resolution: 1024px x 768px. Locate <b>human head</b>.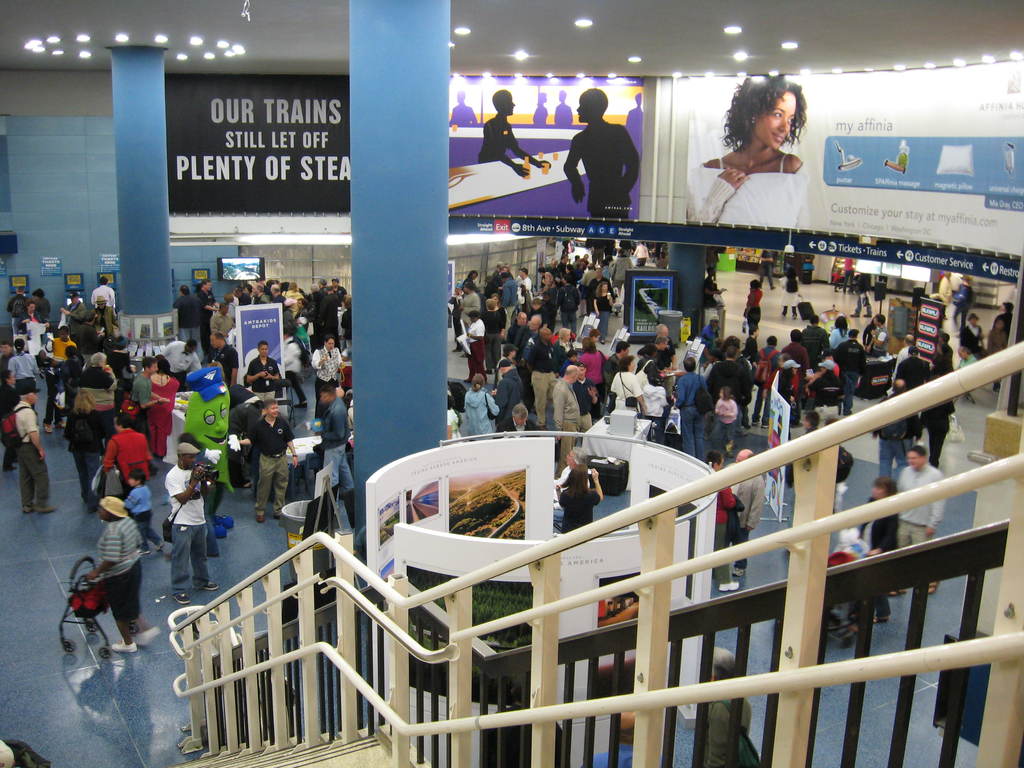
pyautogui.locateOnScreen(324, 340, 335, 353).
